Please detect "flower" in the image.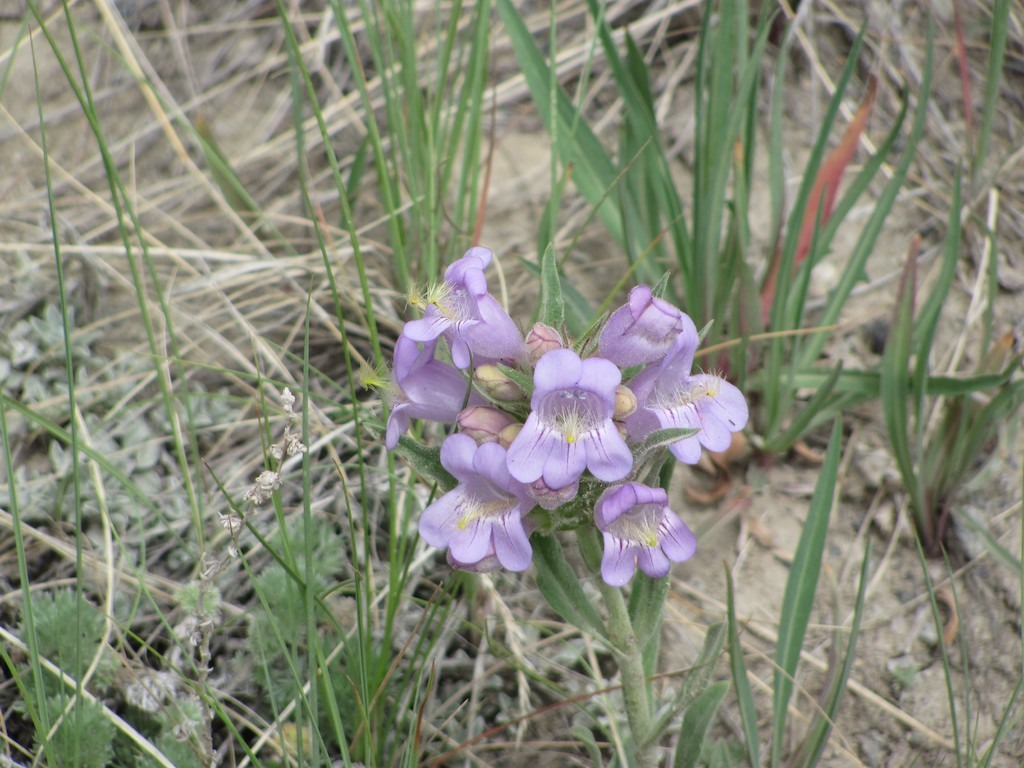
bbox=[408, 243, 525, 368].
